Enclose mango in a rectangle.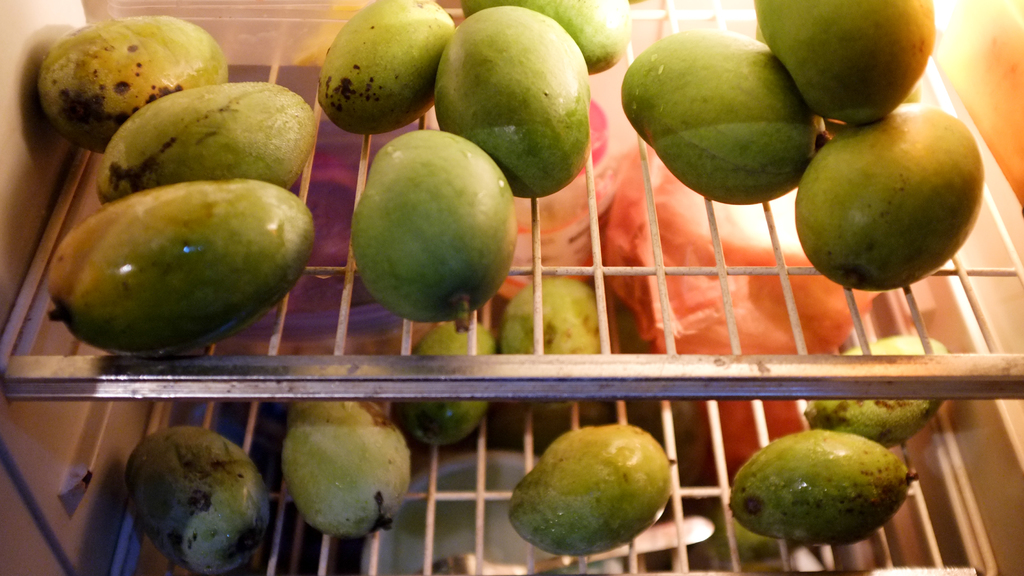
(284,396,408,533).
